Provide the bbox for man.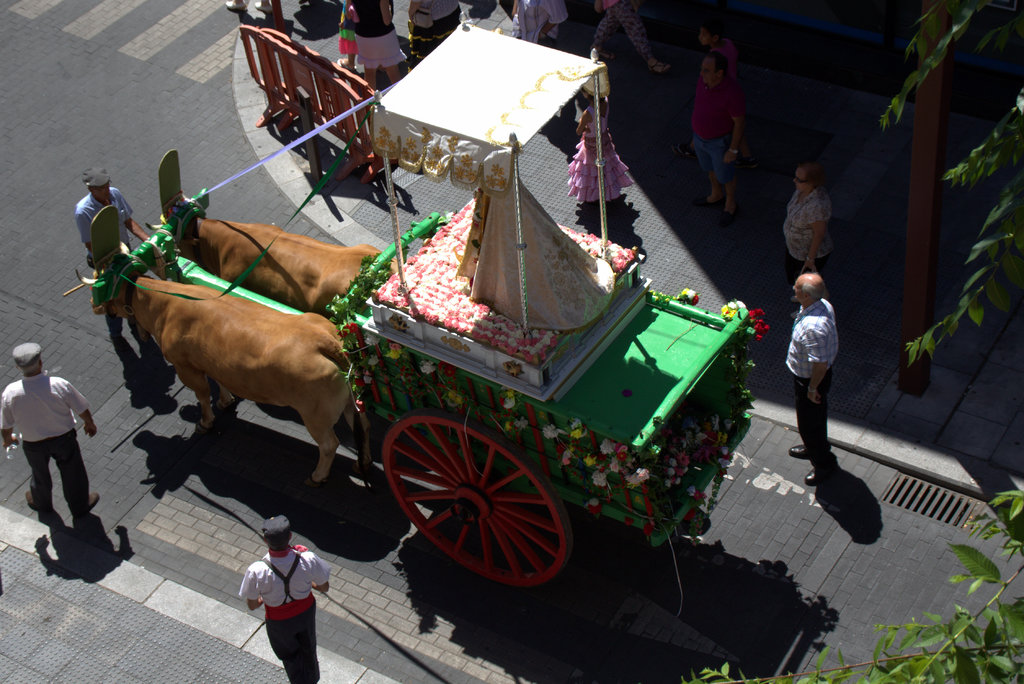
pyautogui.locateOnScreen(235, 514, 333, 683).
